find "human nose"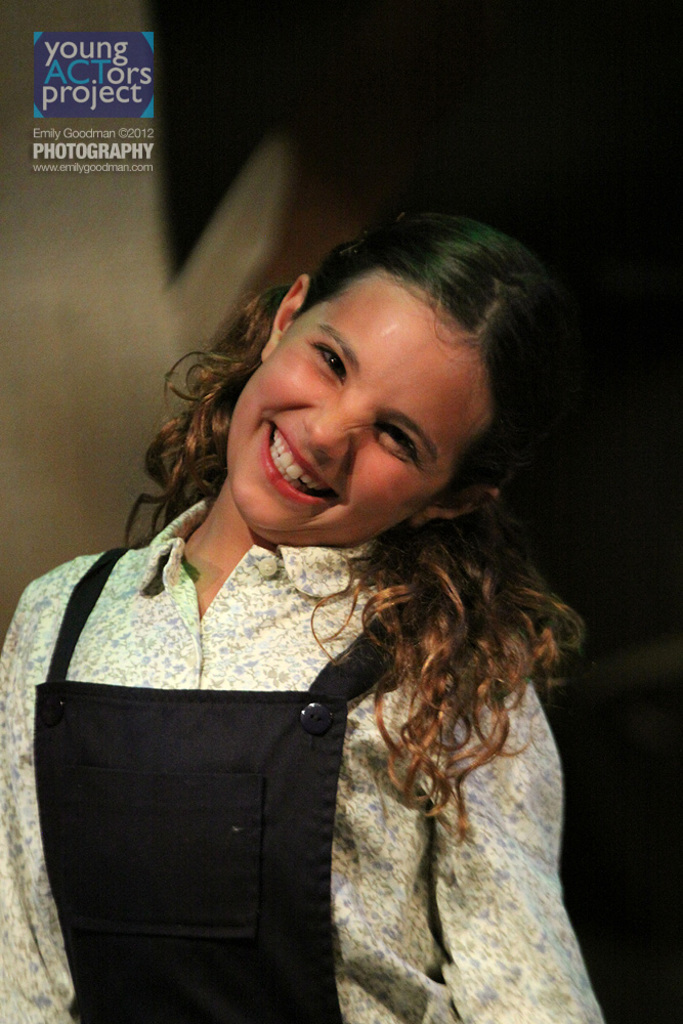
[x1=298, y1=396, x2=373, y2=462]
